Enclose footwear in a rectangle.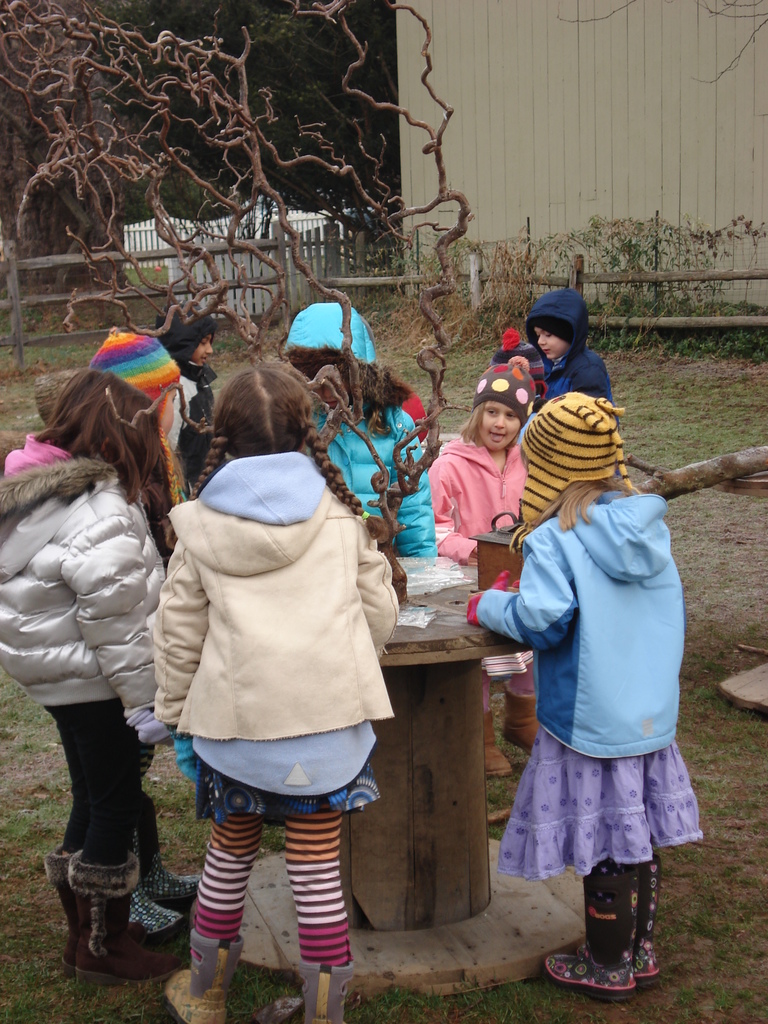
box=[625, 848, 659, 975].
